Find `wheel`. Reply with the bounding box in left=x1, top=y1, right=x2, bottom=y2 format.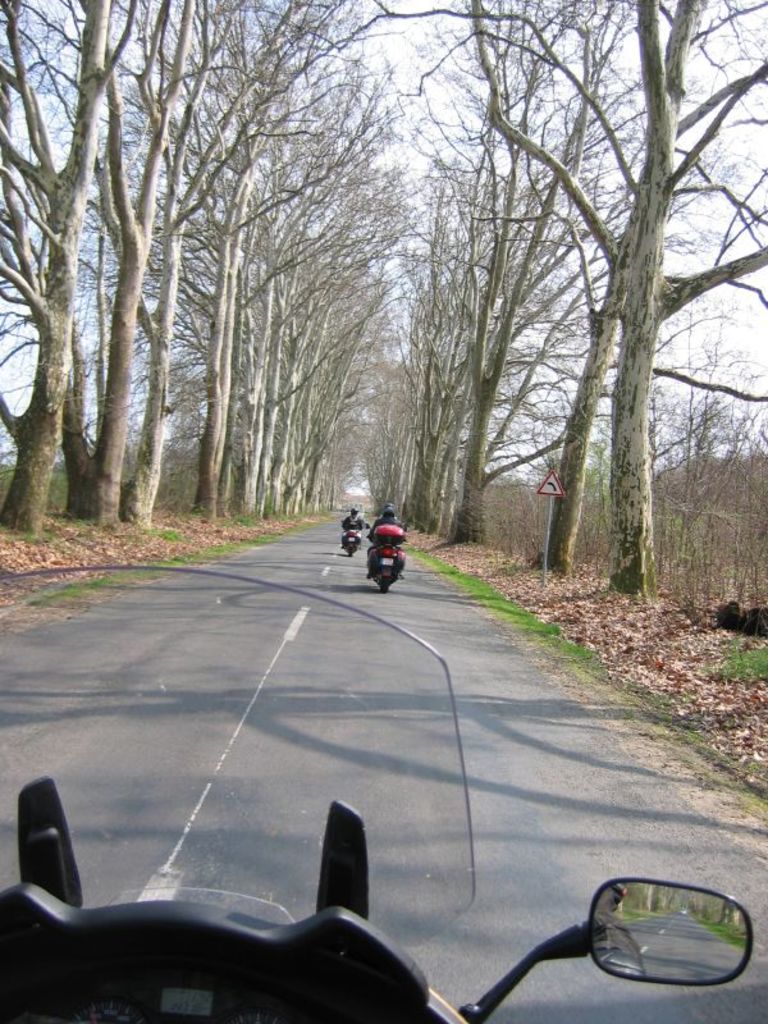
left=349, top=553, right=351, bottom=559.
